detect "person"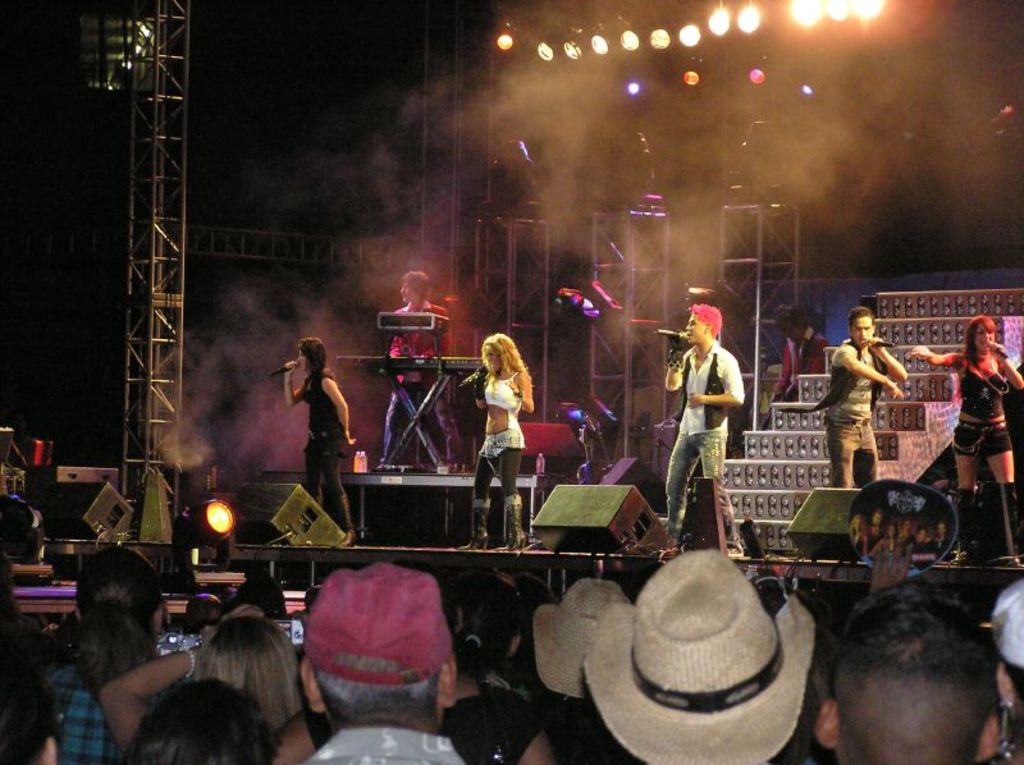
box(901, 315, 1021, 569)
